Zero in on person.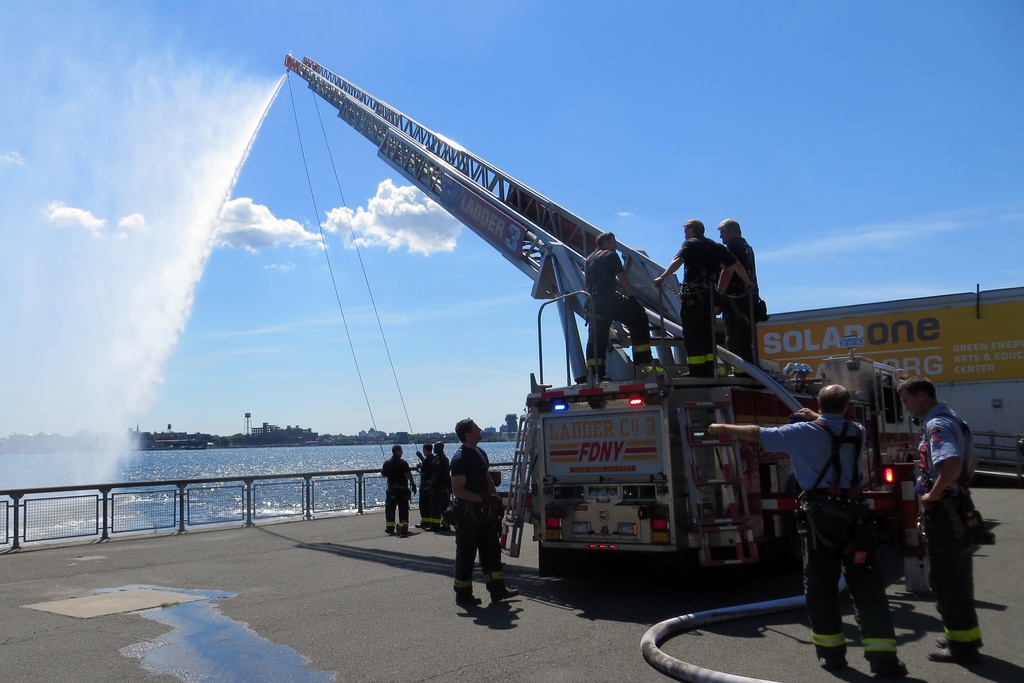
Zeroed in: locate(655, 215, 760, 382).
